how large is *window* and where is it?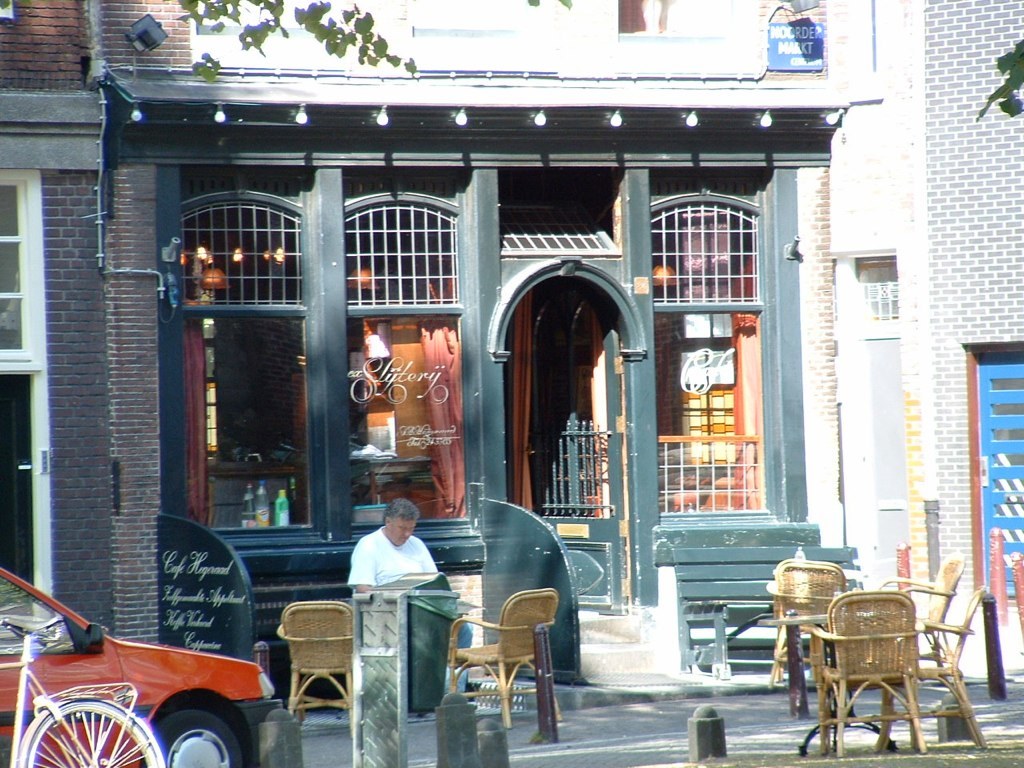
Bounding box: 0:162:50:634.
